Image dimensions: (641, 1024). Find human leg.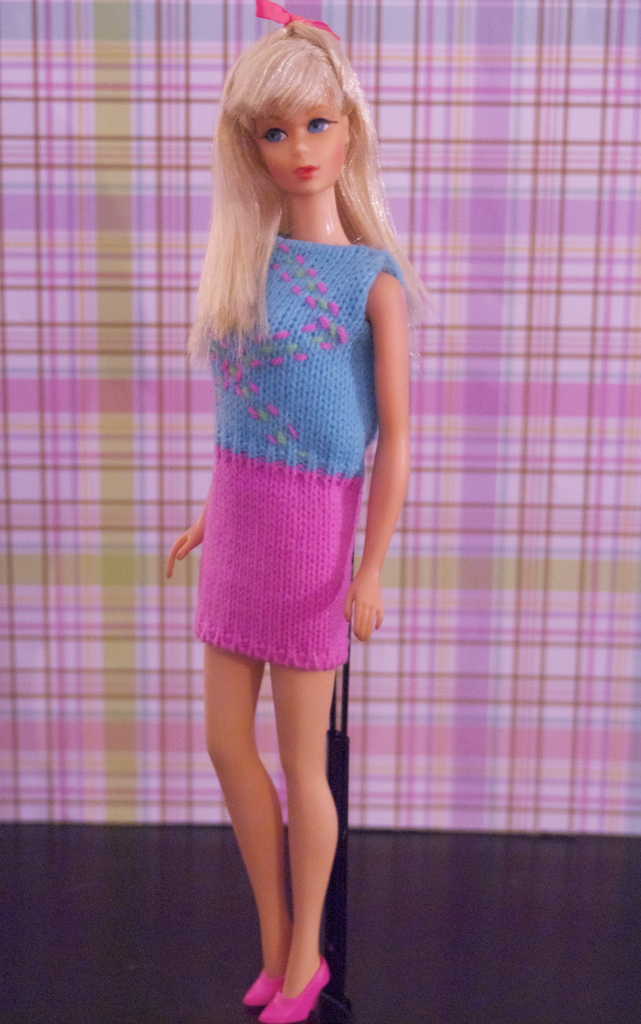
BBox(205, 636, 294, 1000).
